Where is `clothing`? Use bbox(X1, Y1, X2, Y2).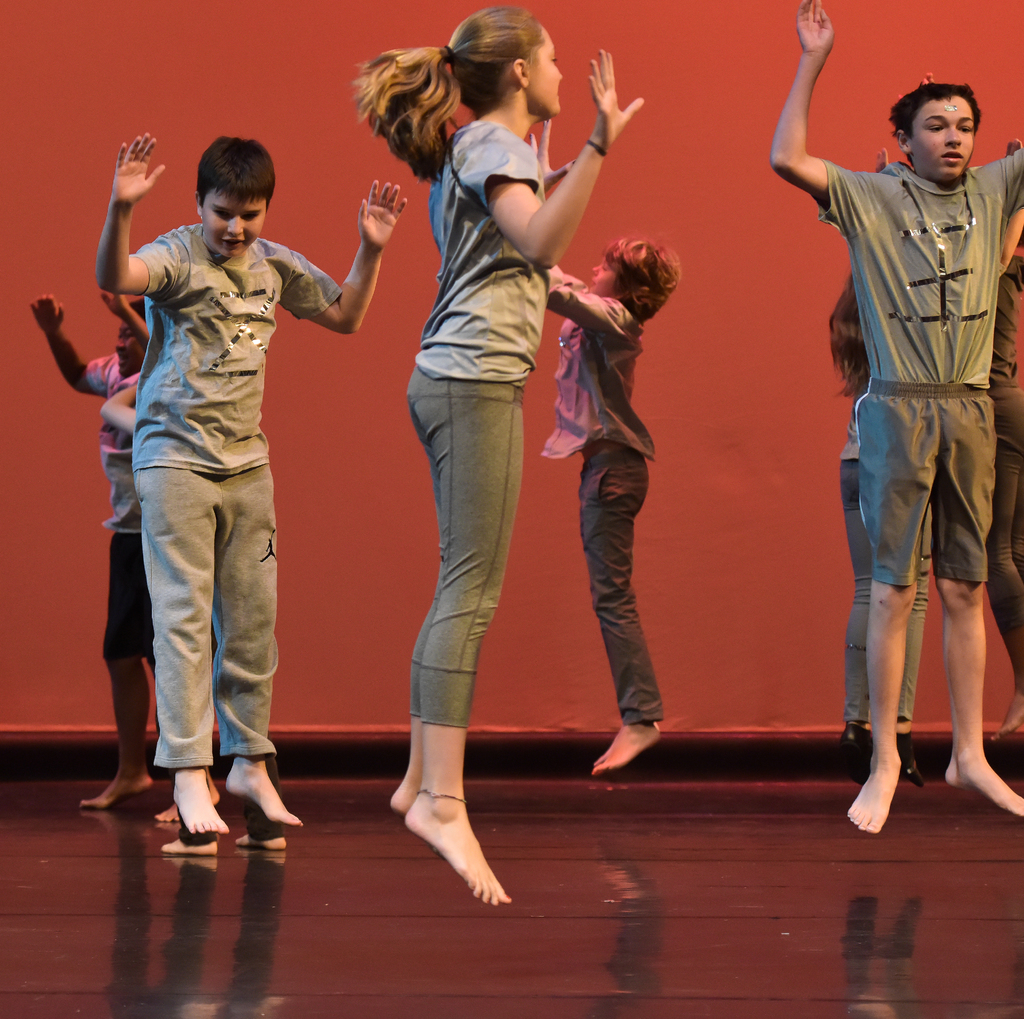
bbox(576, 438, 649, 722).
